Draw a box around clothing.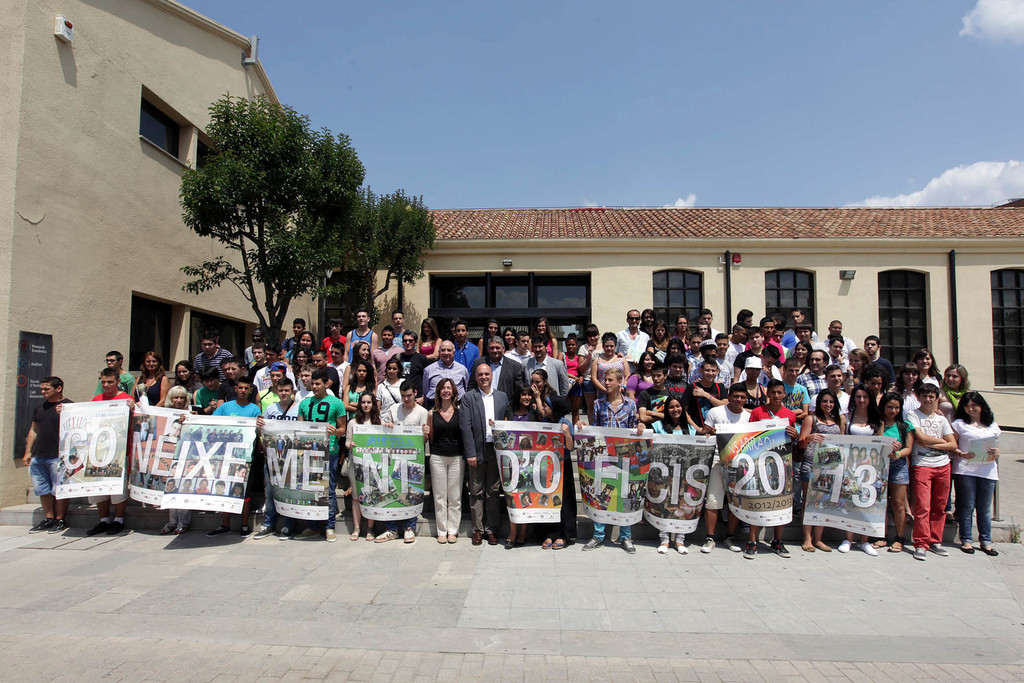
{"x1": 822, "y1": 331, "x2": 858, "y2": 382}.
